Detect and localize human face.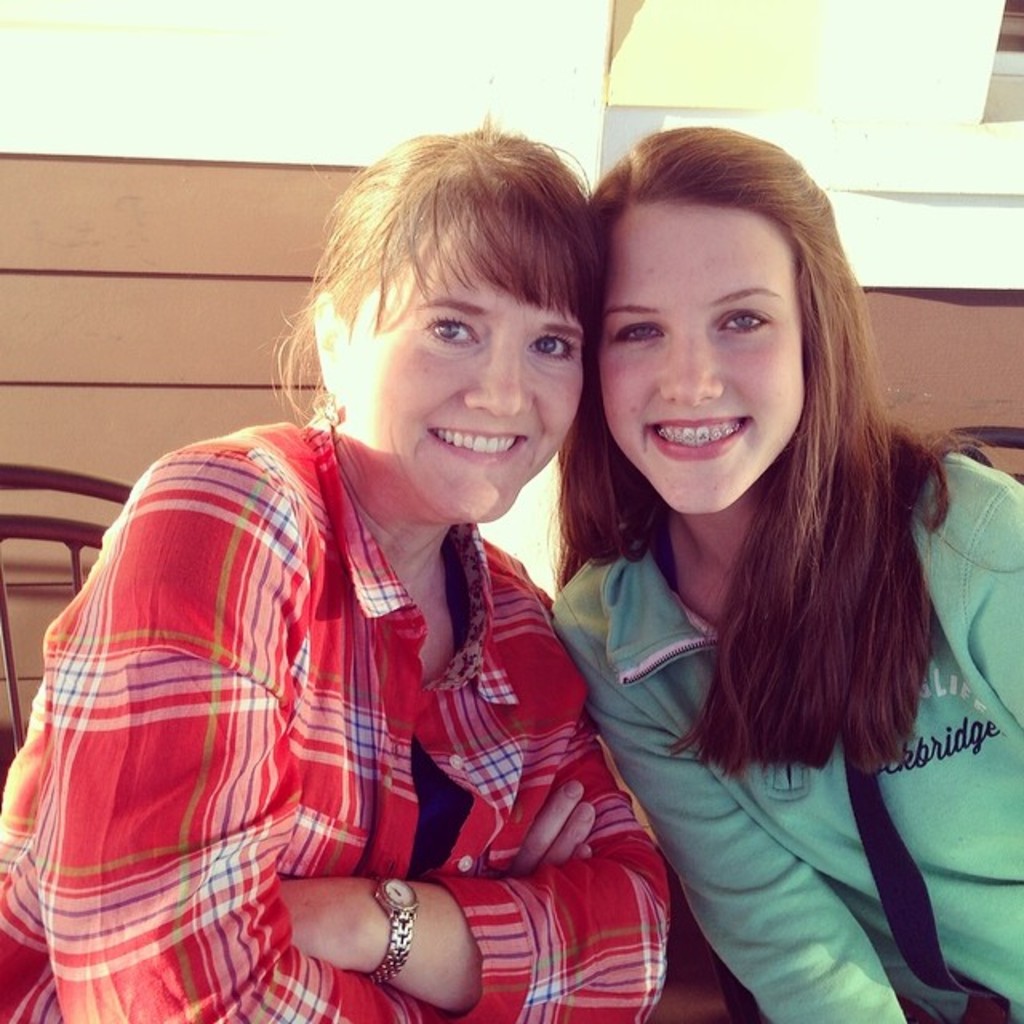
Localized at [left=602, top=203, right=803, bottom=515].
